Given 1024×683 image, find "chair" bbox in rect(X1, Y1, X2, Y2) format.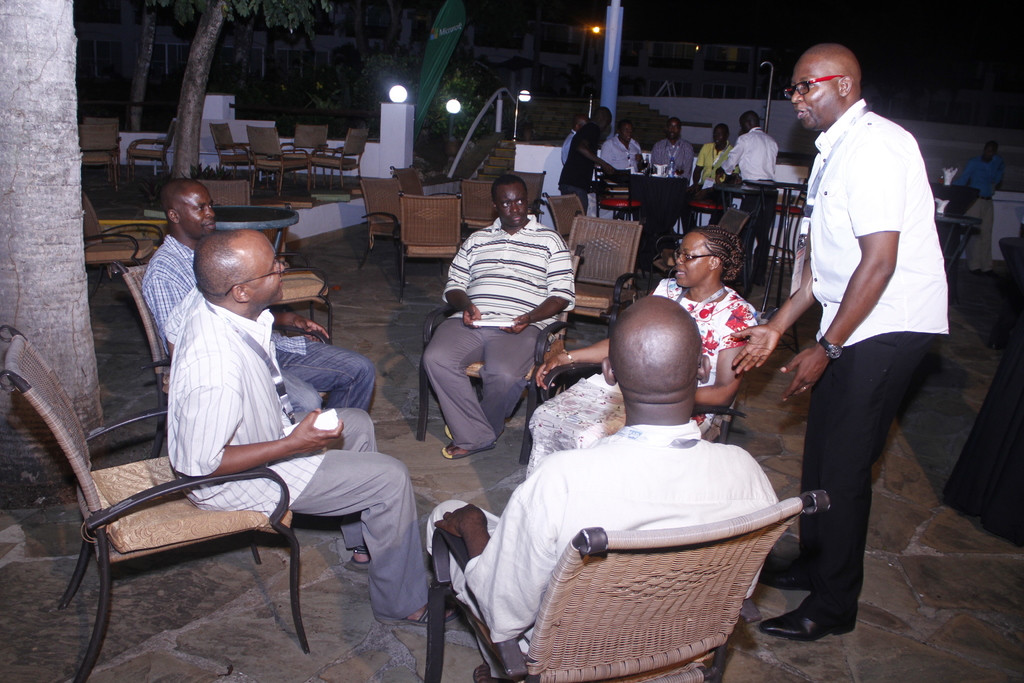
rect(415, 243, 585, 467).
